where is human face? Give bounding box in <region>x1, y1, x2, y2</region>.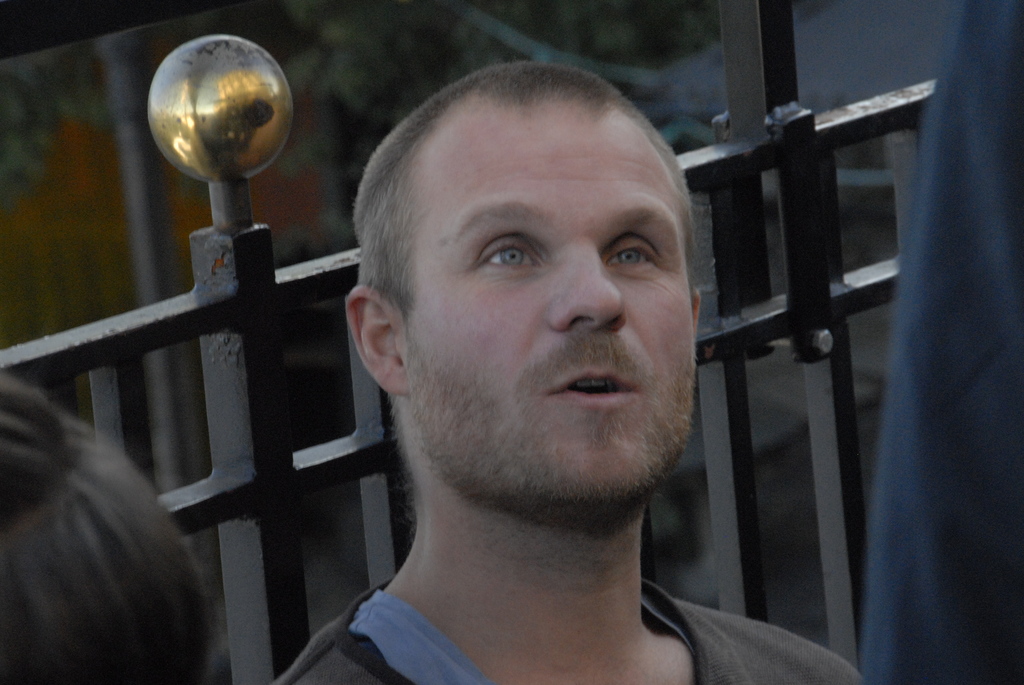
<region>404, 114, 698, 501</region>.
